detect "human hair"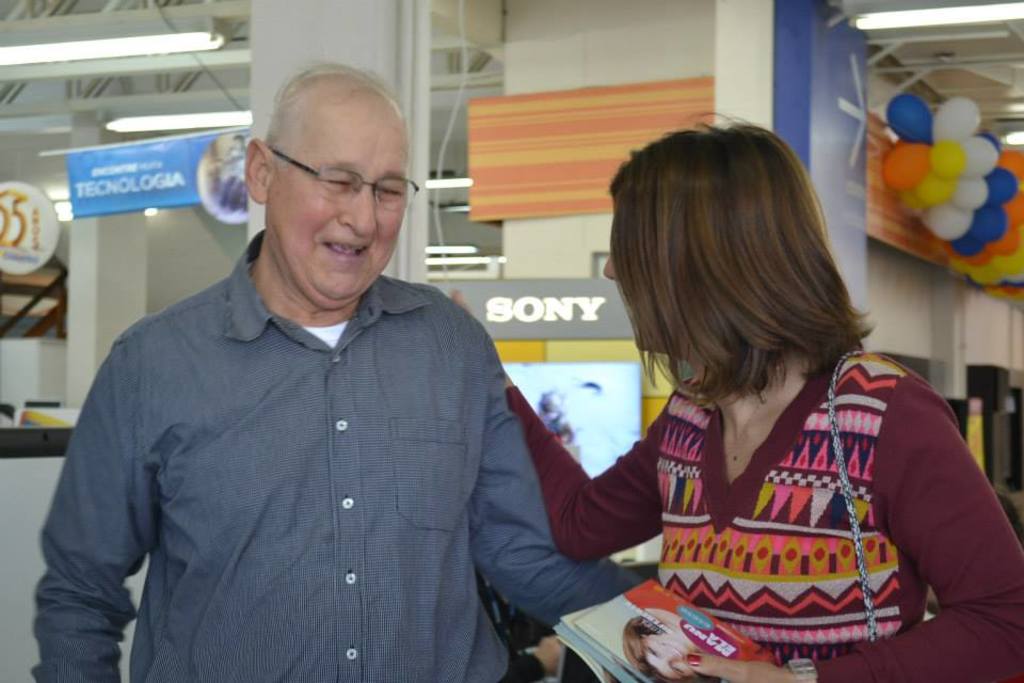
<box>643,155,916,491</box>
